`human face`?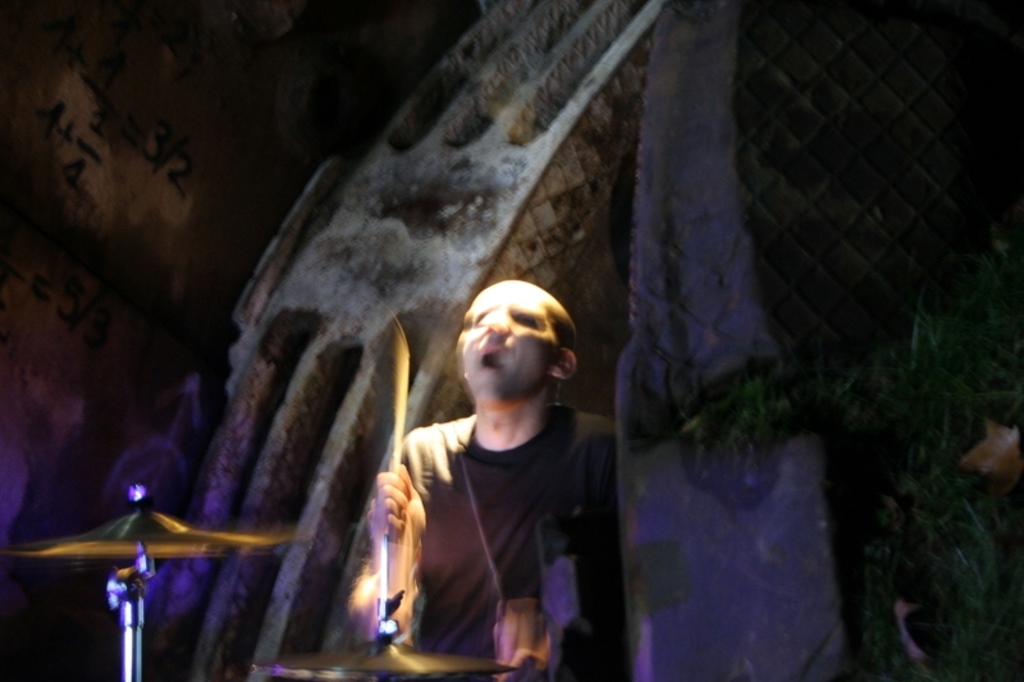
x1=461, y1=279, x2=558, y2=399
